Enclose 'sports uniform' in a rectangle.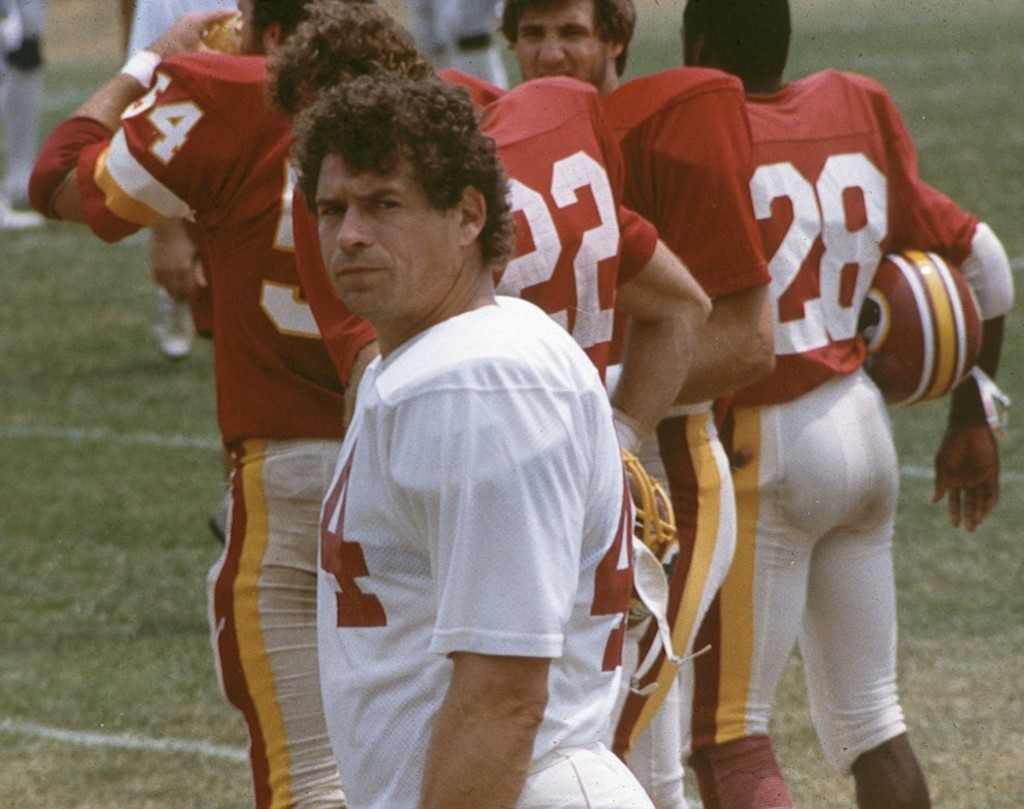
(280, 81, 677, 808).
